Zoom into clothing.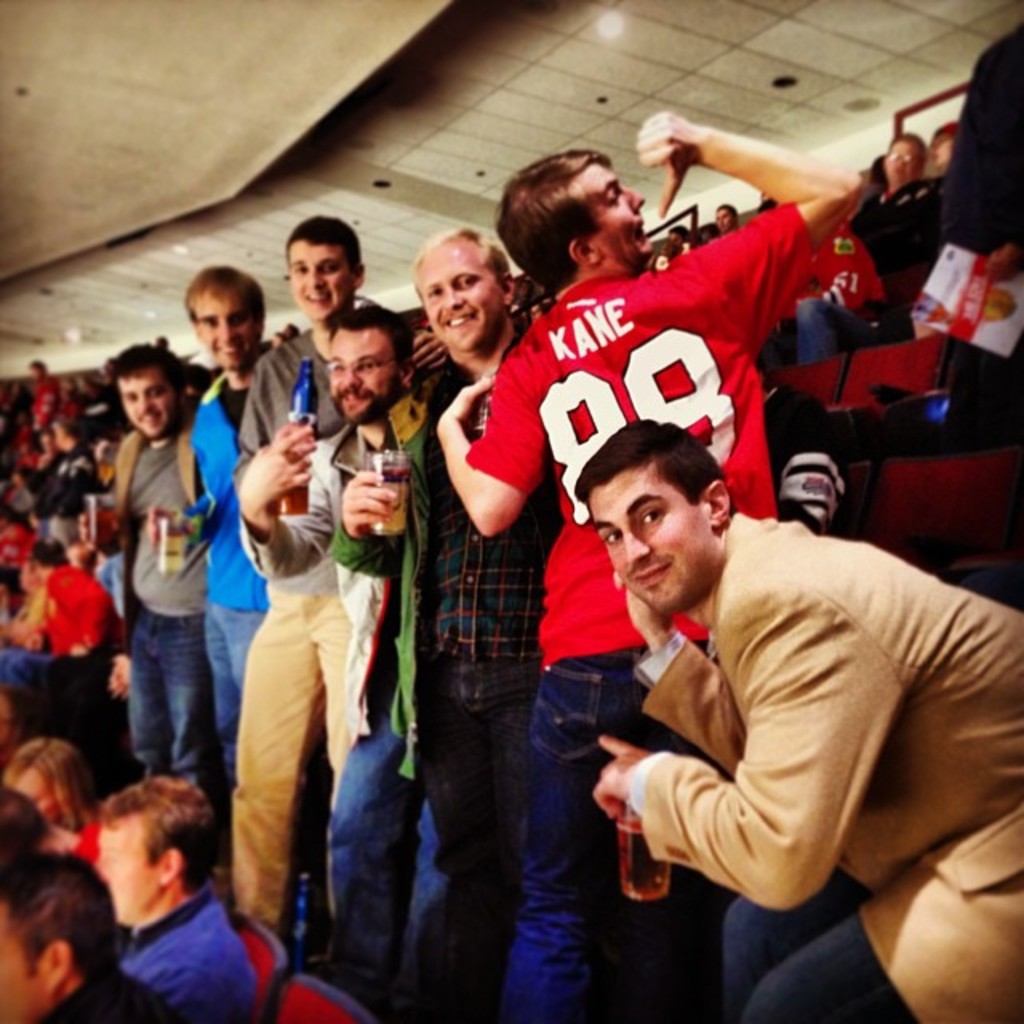
Zoom target: BBox(323, 358, 517, 963).
